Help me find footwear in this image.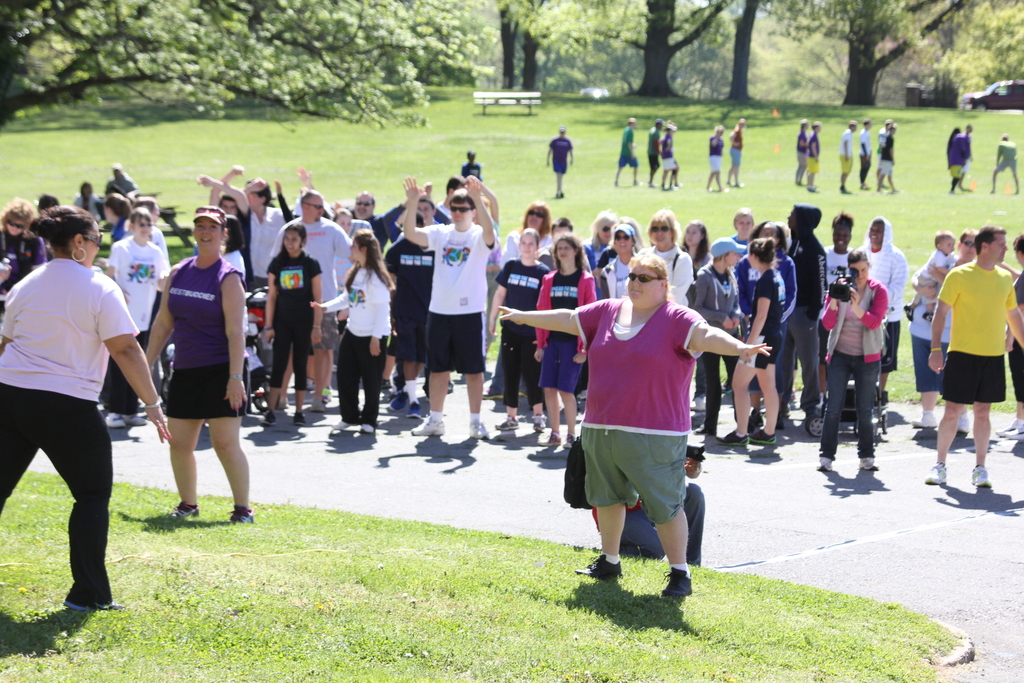
Found it: region(260, 413, 276, 423).
